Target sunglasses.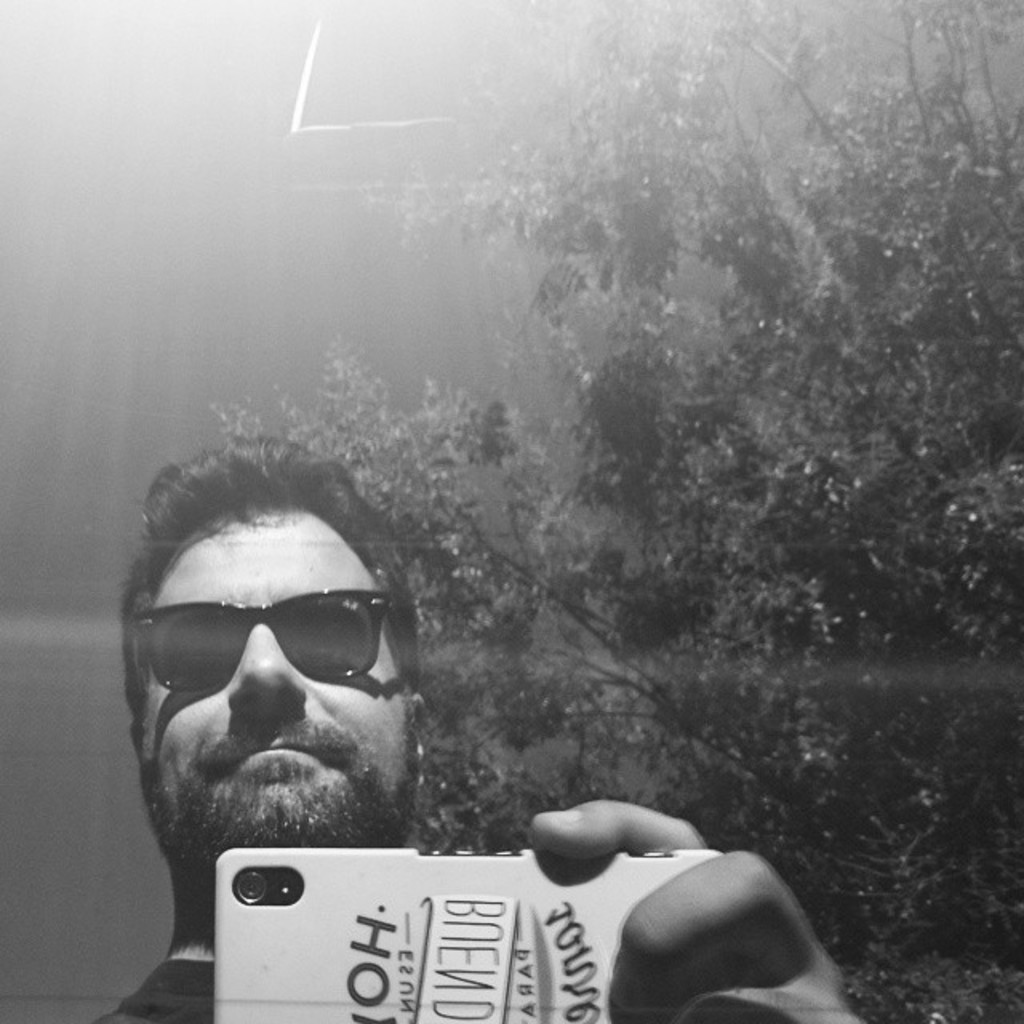
Target region: bbox=[134, 590, 411, 693].
